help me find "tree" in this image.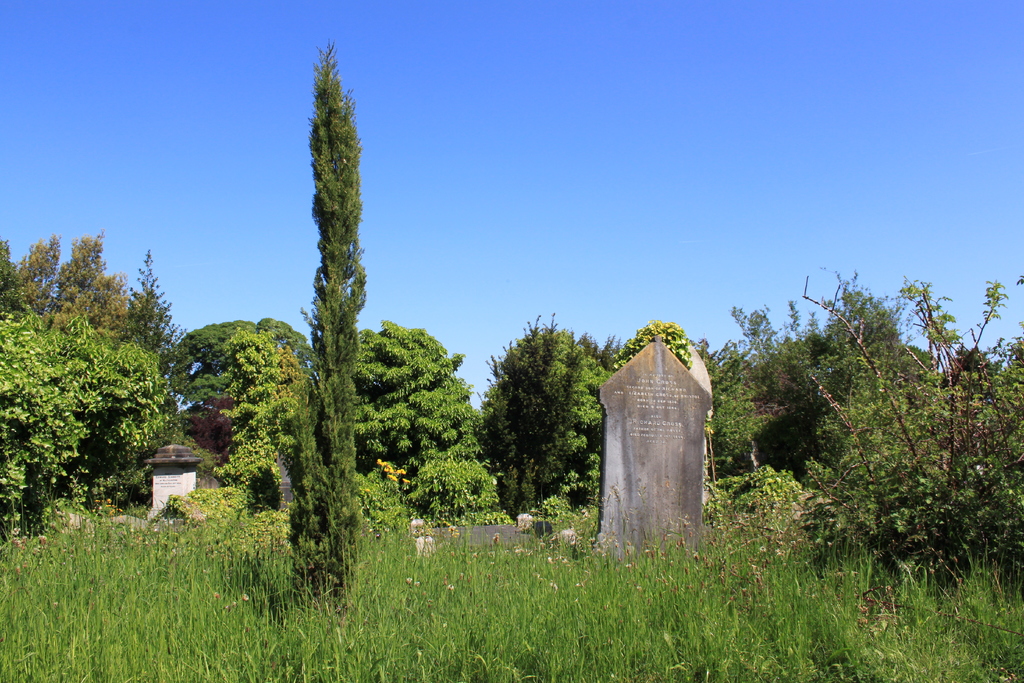
Found it: [690,337,771,472].
